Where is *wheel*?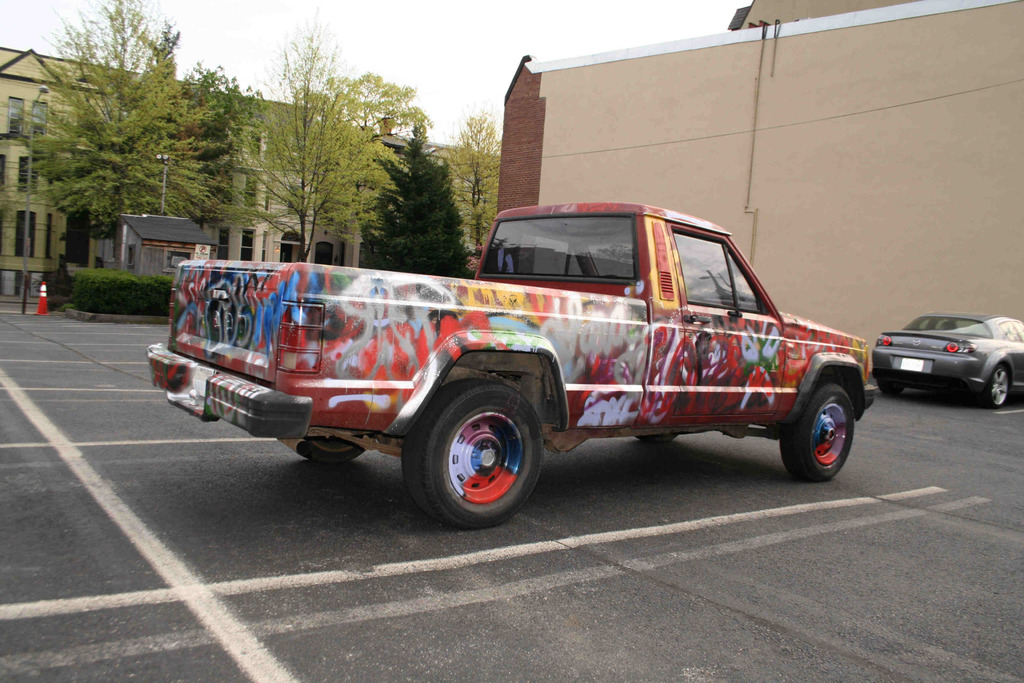
bbox=(635, 432, 680, 440).
